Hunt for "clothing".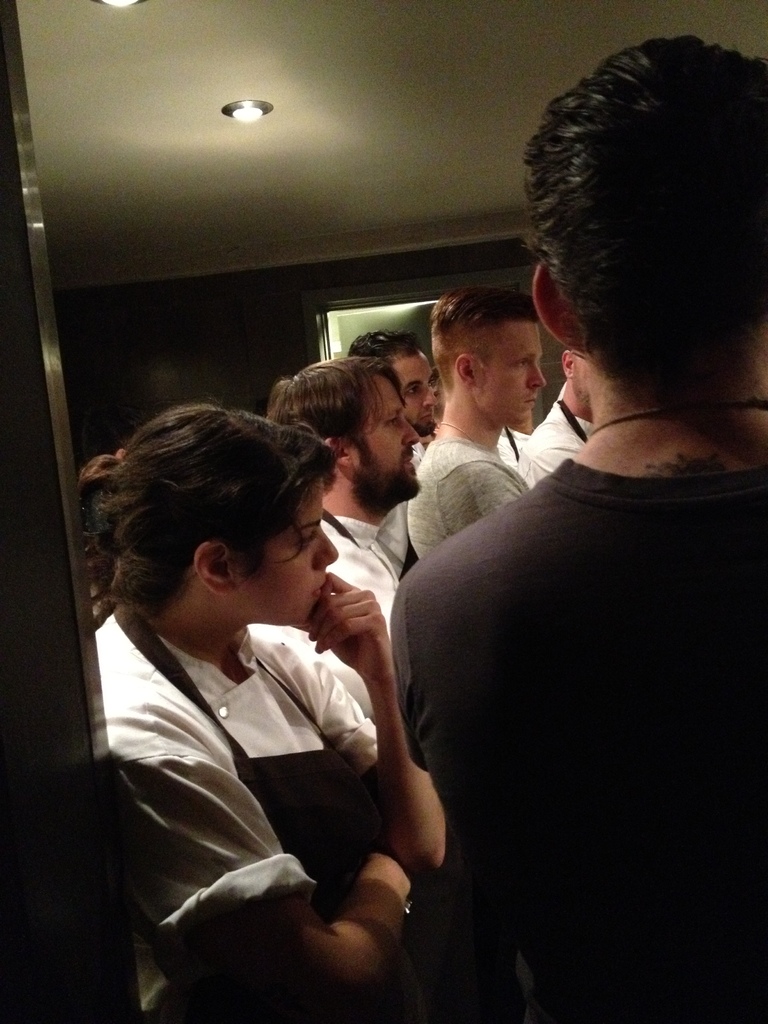
Hunted down at pyautogui.locateOnScreen(402, 404, 577, 554).
